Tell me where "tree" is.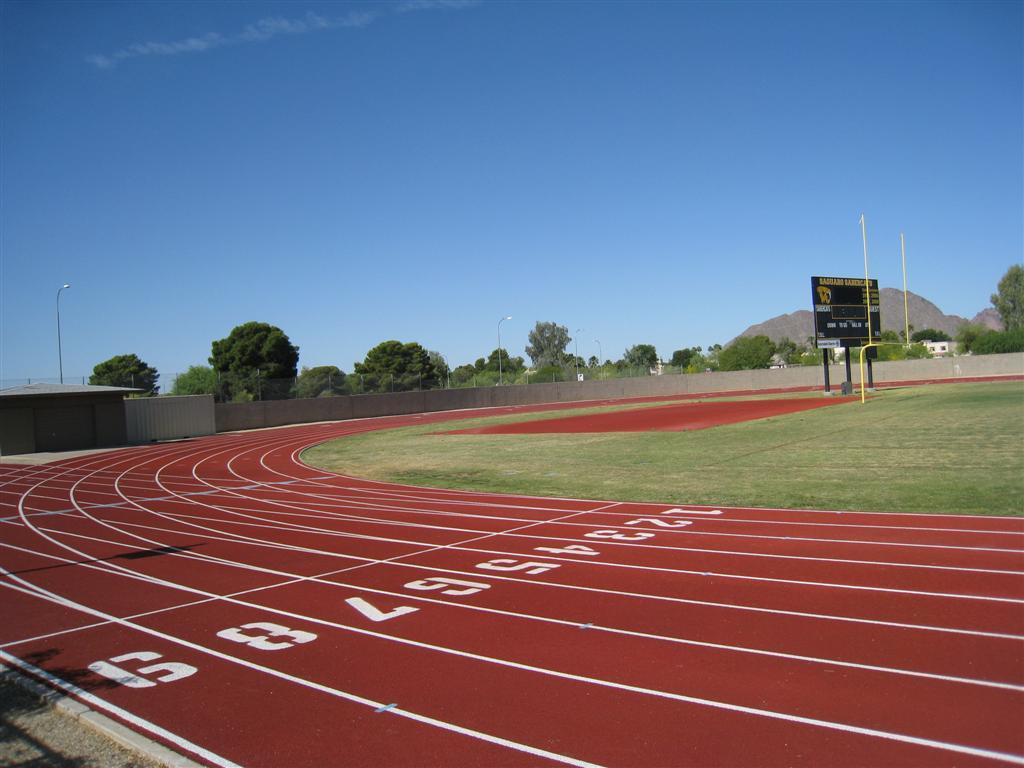
"tree" is at (900,324,957,361).
